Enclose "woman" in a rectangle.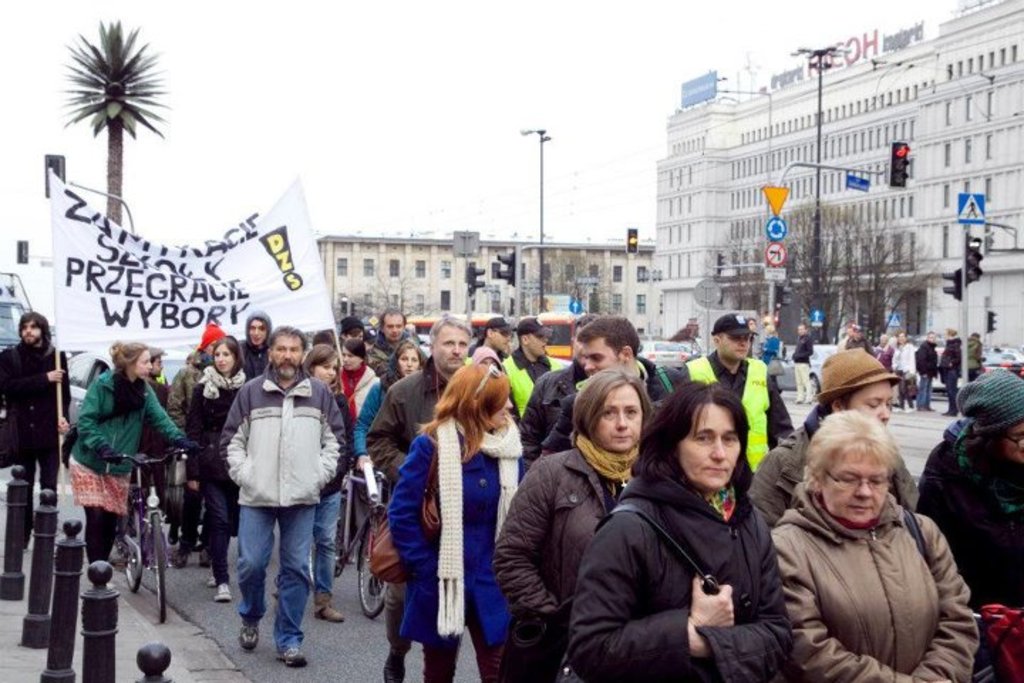
Rect(294, 339, 361, 626).
